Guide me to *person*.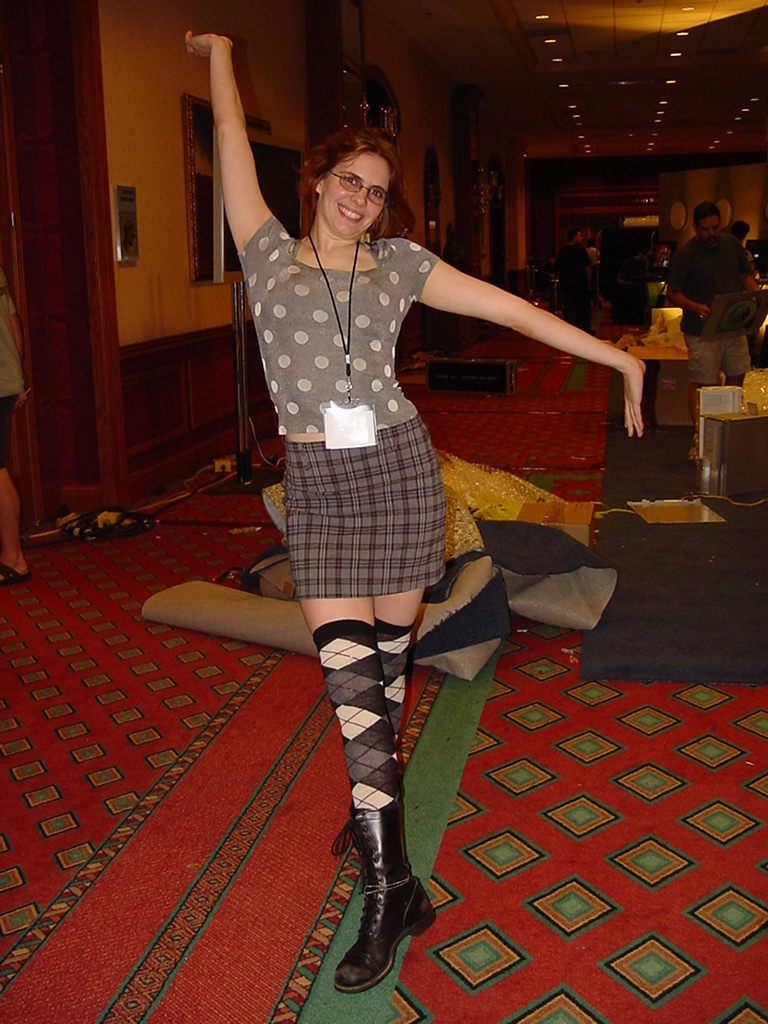
Guidance: region(0, 262, 28, 585).
